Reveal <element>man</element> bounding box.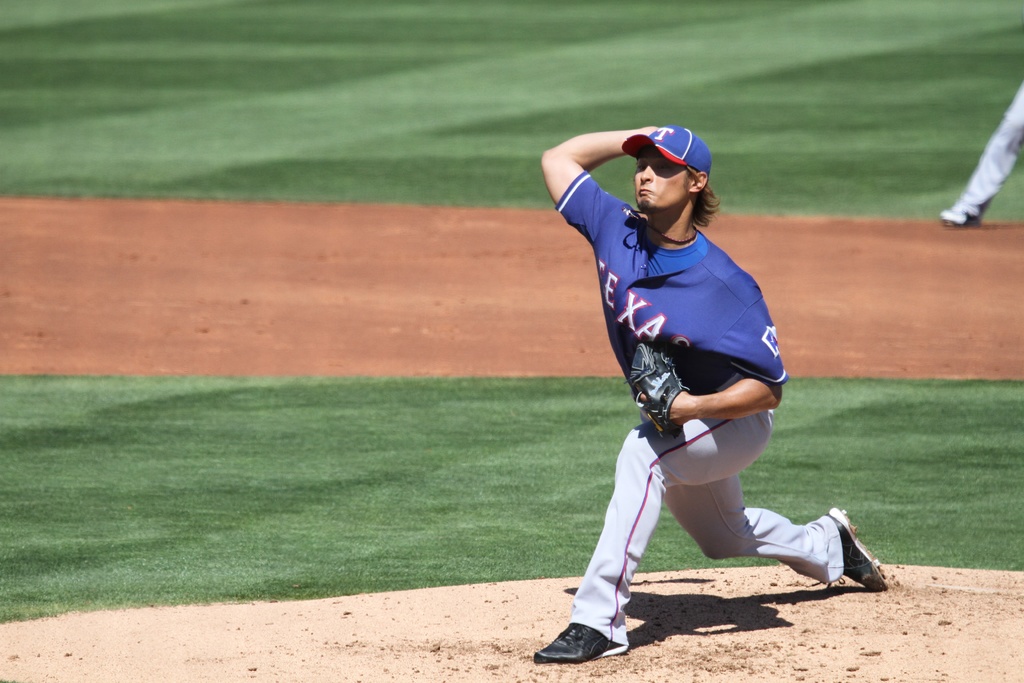
Revealed: (941, 78, 1023, 226).
